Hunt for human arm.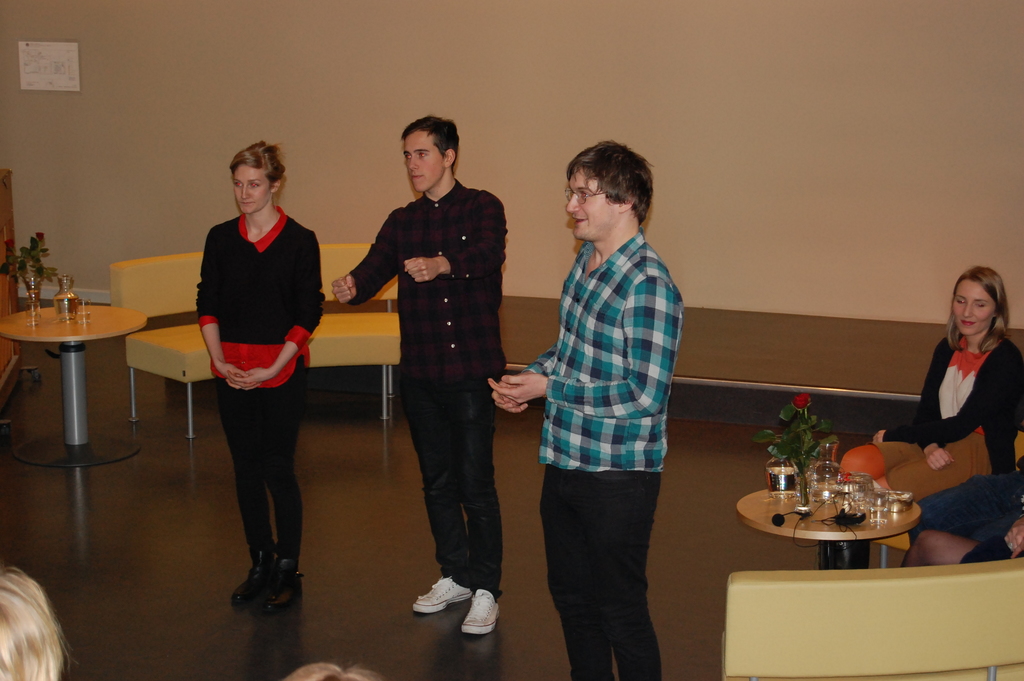
Hunted down at select_region(243, 246, 321, 386).
